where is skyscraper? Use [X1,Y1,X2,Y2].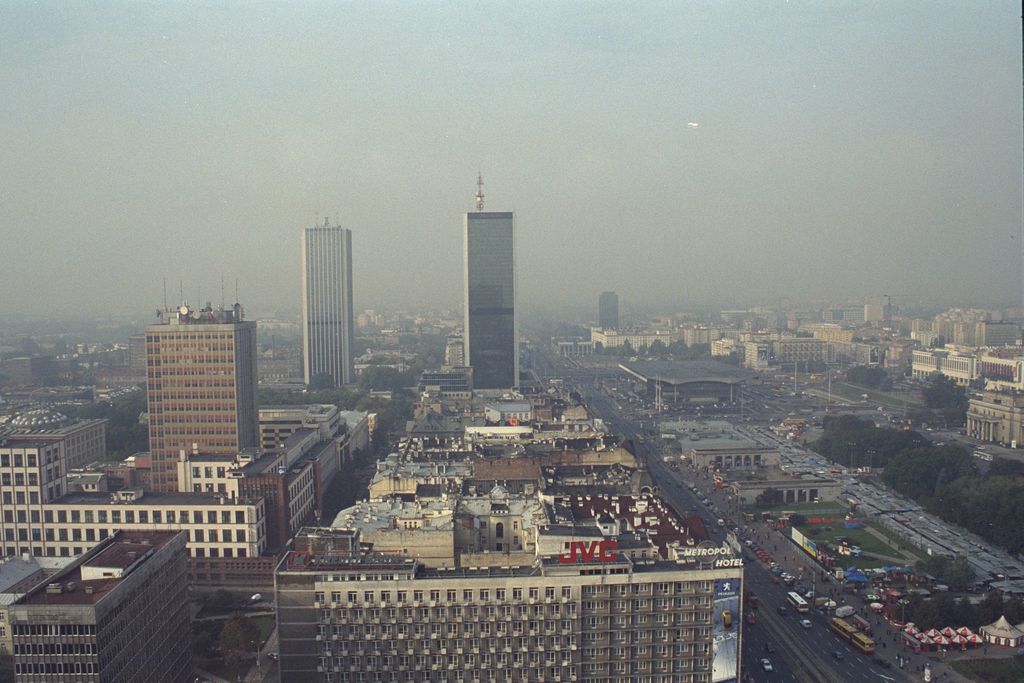
[438,183,538,411].
